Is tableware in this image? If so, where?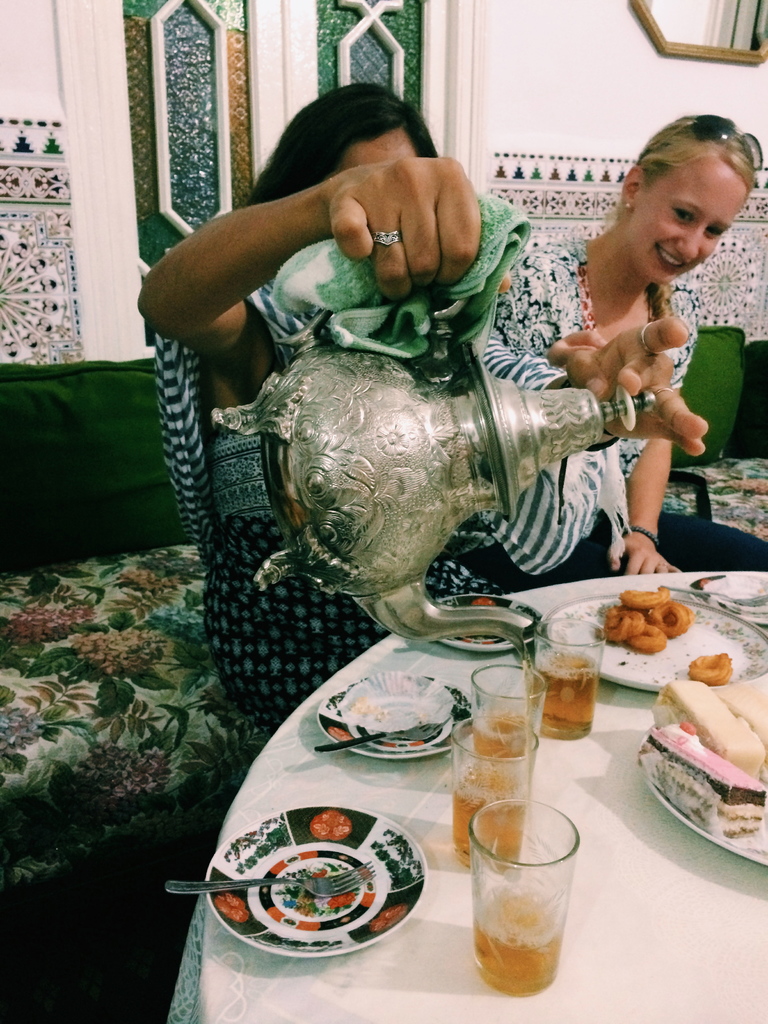
Yes, at bbox(315, 669, 472, 762).
